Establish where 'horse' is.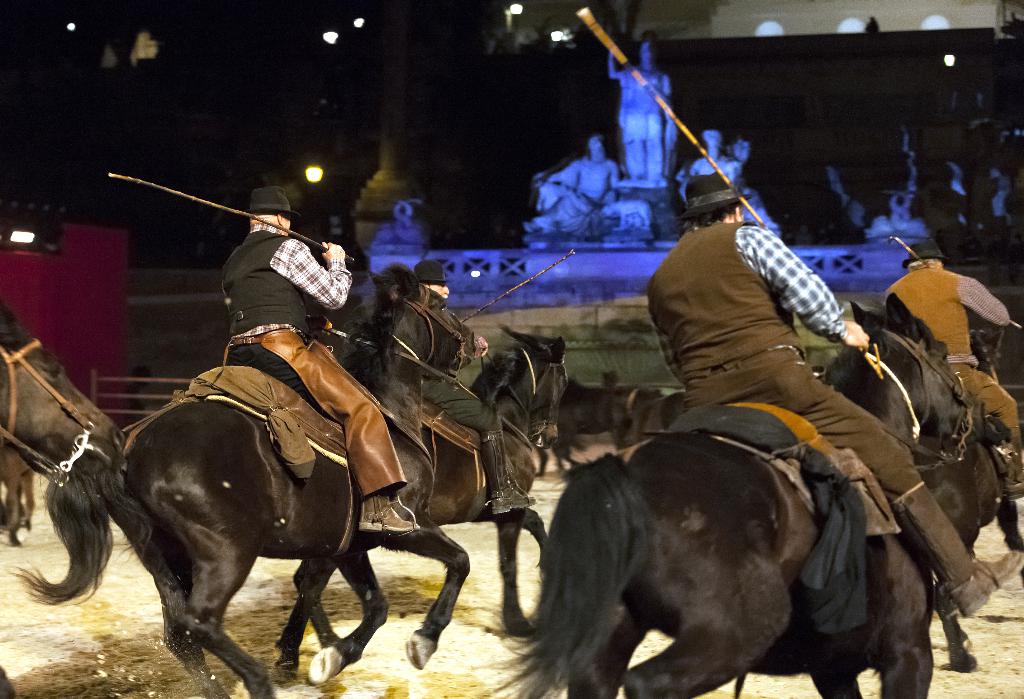
Established at <bbox>908, 326, 1023, 672</bbox>.
